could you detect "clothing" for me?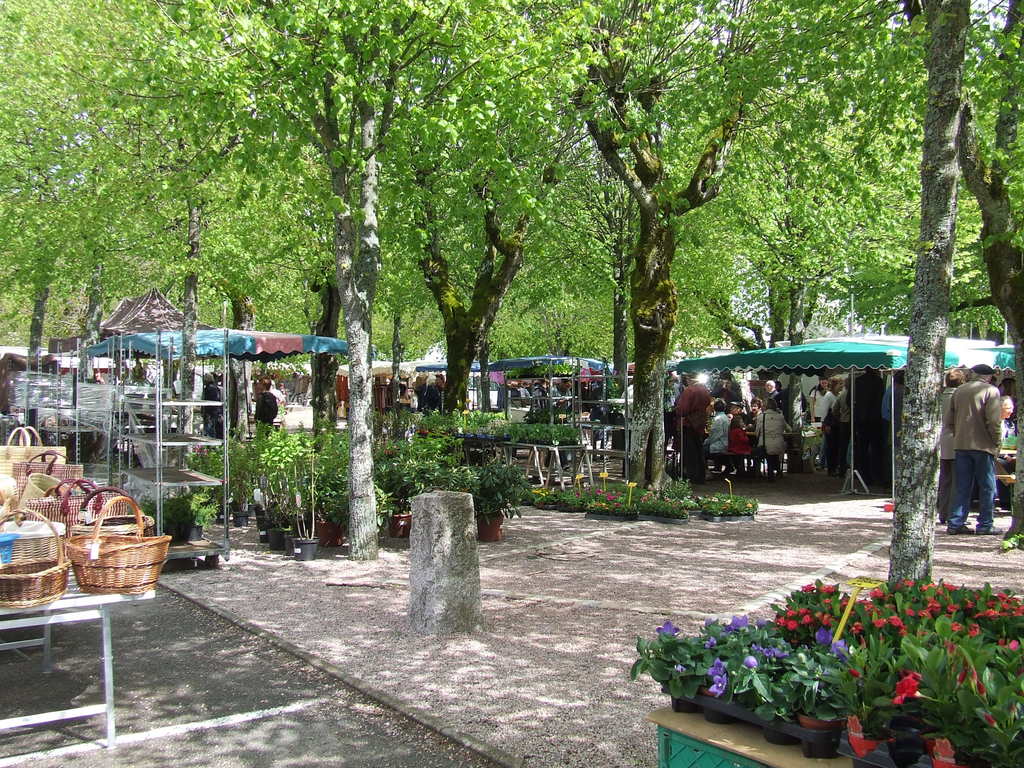
Detection result: {"left": 199, "top": 382, "right": 223, "bottom": 426}.
